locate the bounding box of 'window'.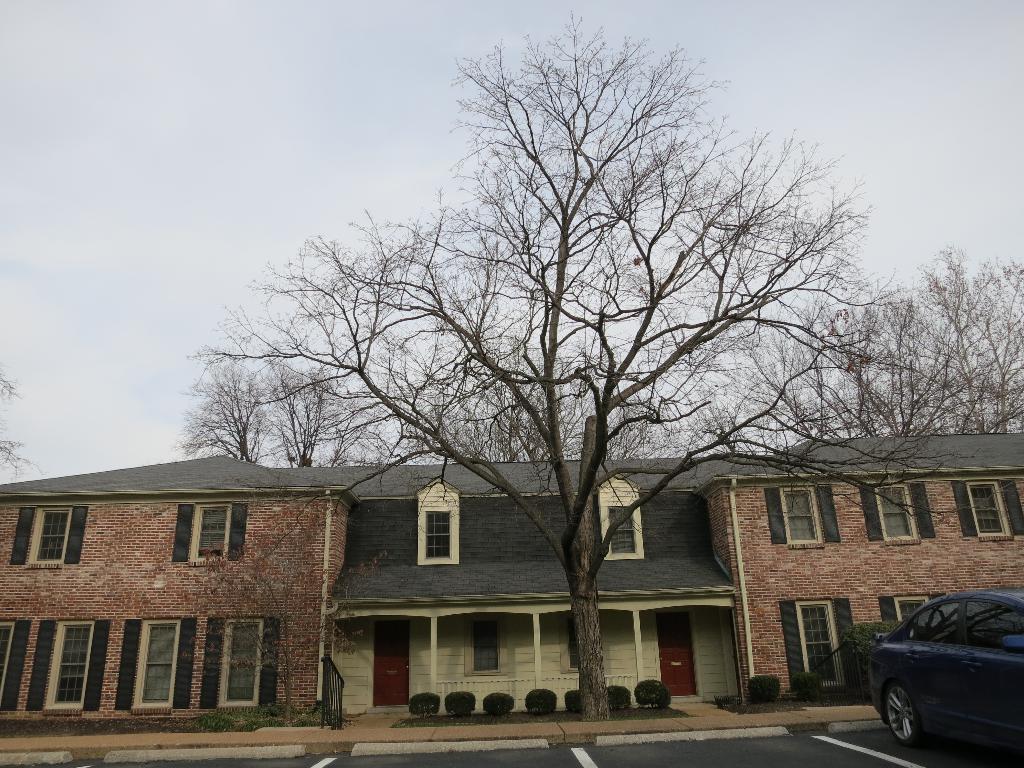
Bounding box: [761,482,842,552].
